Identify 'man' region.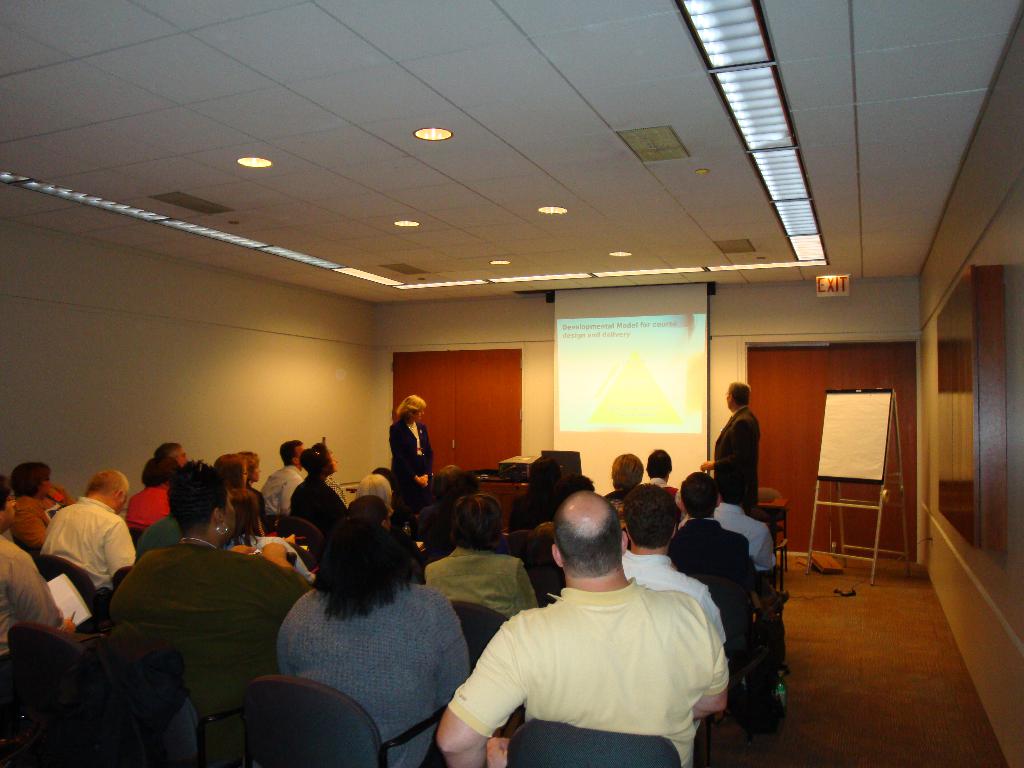
Region: box(662, 472, 762, 678).
